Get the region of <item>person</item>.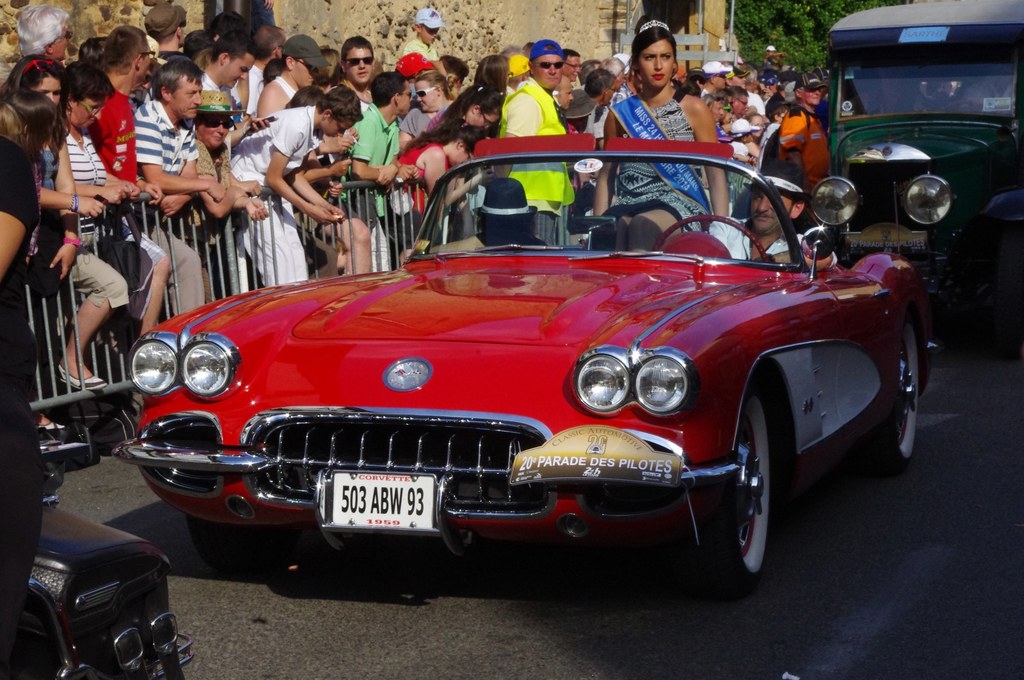
<box>0,129,40,423</box>.
